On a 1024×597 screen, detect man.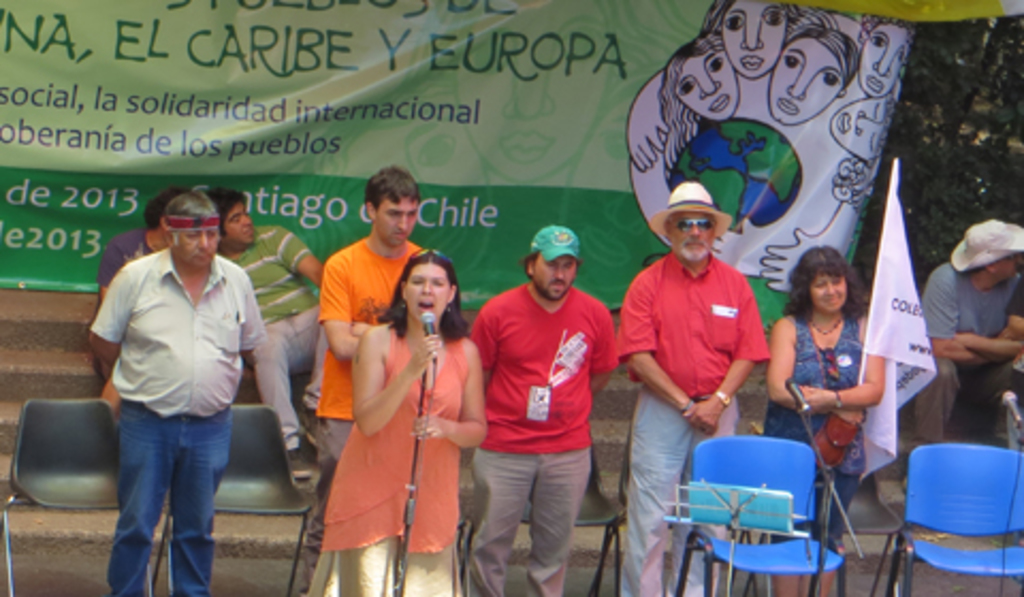
<region>913, 215, 1022, 493</region>.
